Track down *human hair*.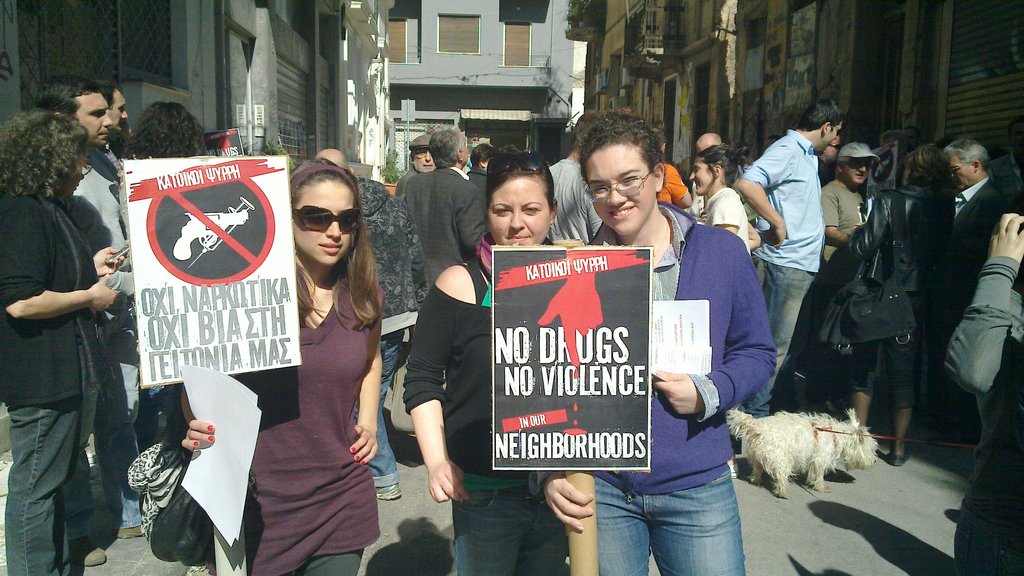
Tracked to pyautogui.locateOnScreen(129, 106, 212, 157).
